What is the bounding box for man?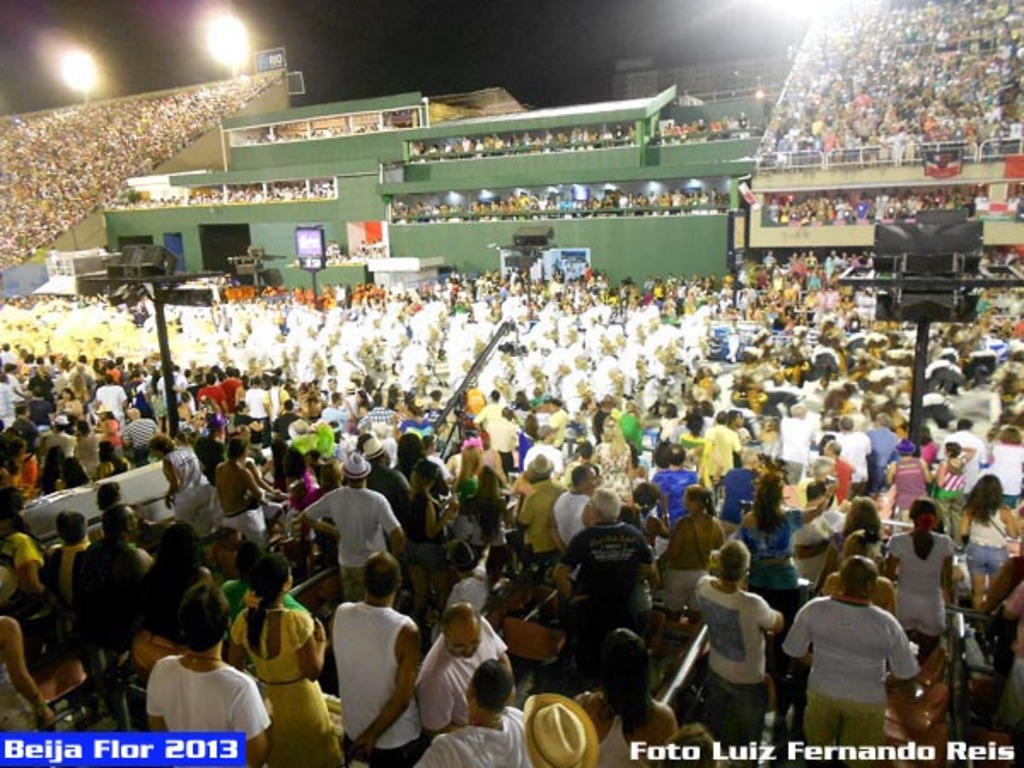
[476, 387, 503, 428].
